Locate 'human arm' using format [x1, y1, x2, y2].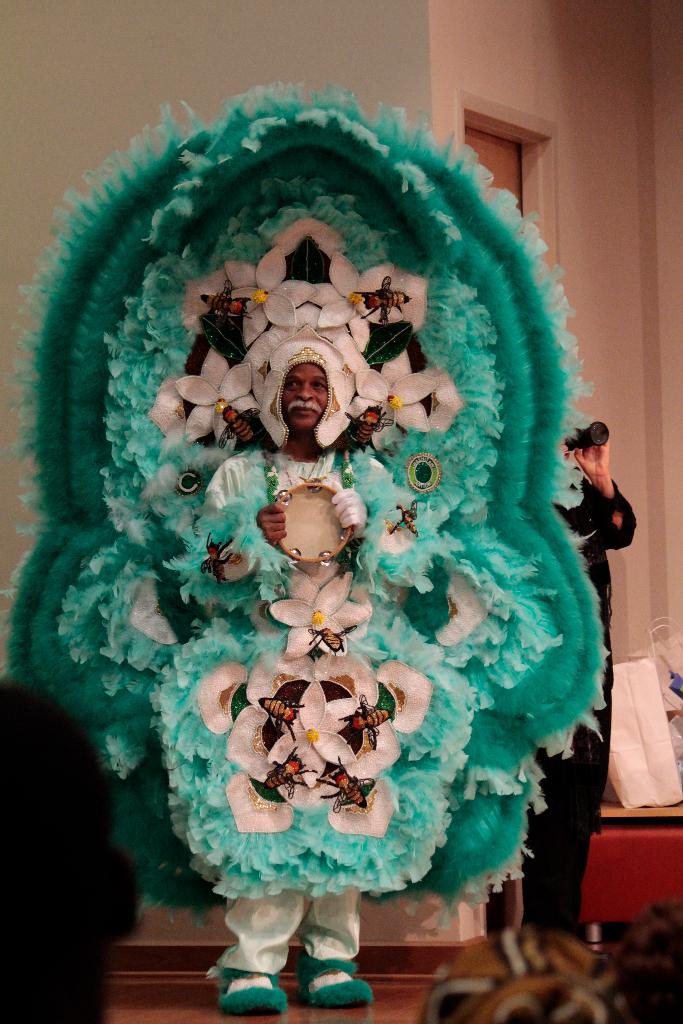
[576, 431, 639, 549].
